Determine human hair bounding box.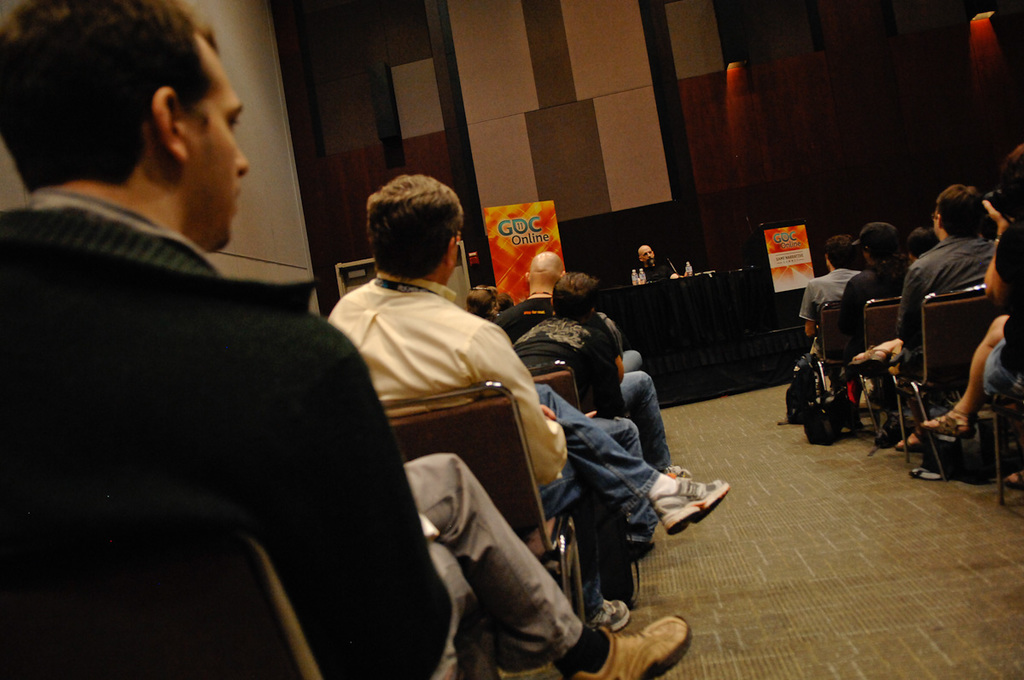
Determined: [365,174,464,282].
